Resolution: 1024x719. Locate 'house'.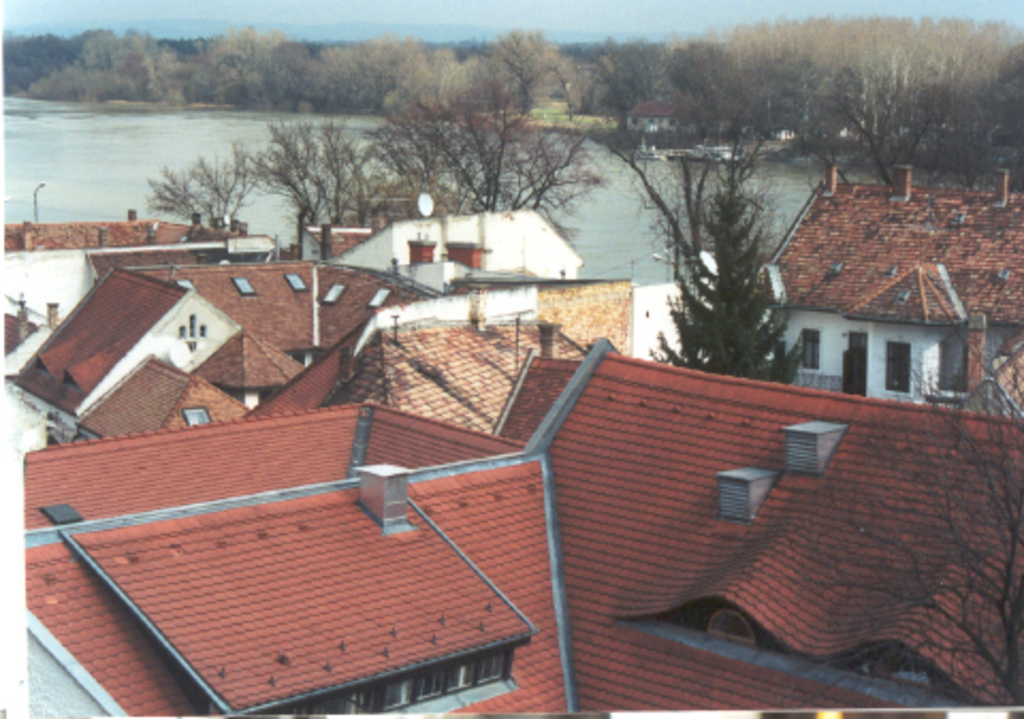
region(87, 245, 444, 356).
